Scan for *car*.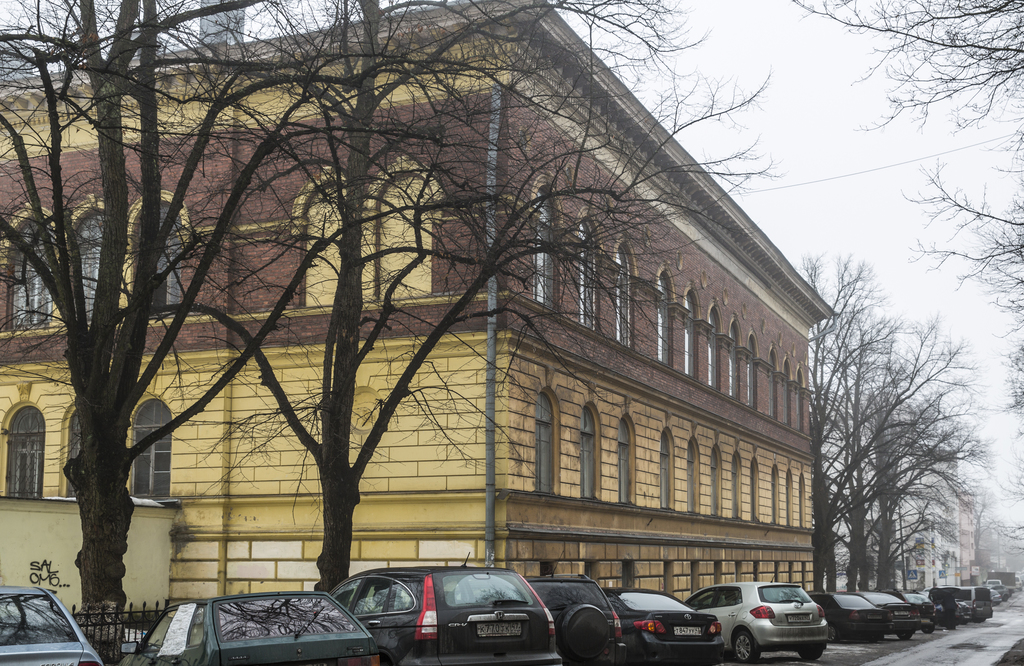
Scan result: <bbox>0, 581, 104, 665</bbox>.
